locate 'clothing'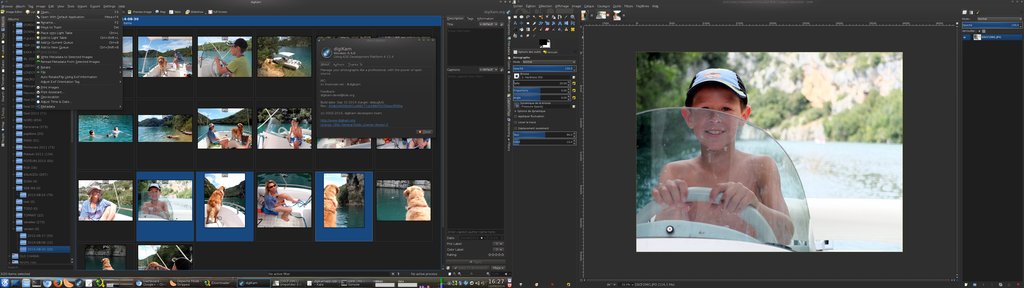
{"x1": 207, "y1": 129, "x2": 219, "y2": 144}
